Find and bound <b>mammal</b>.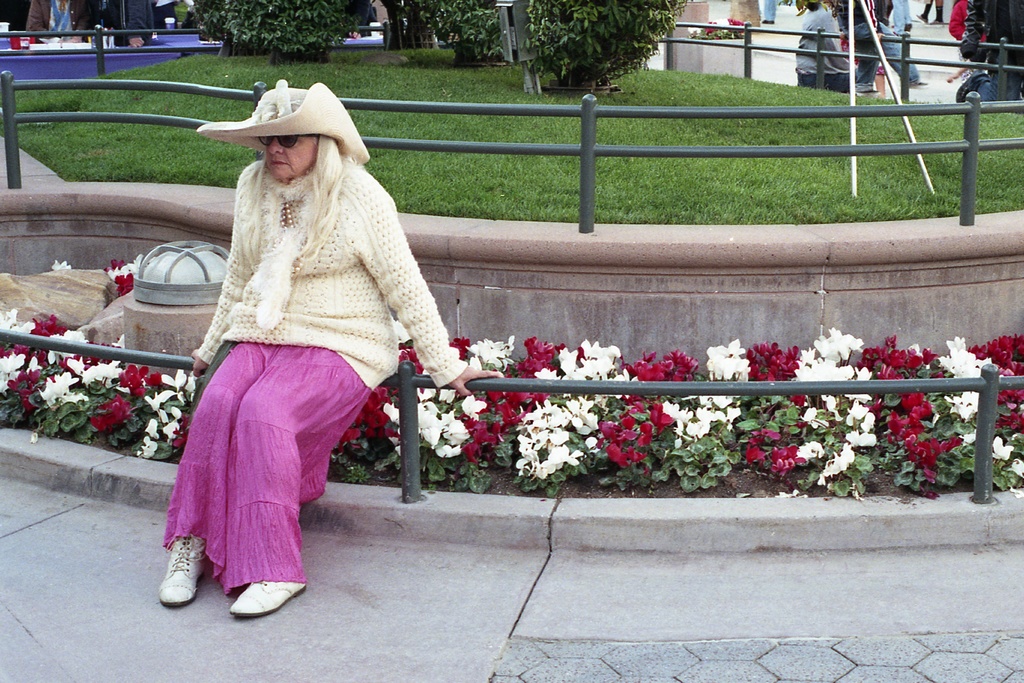
Bound: select_region(842, 0, 930, 95).
